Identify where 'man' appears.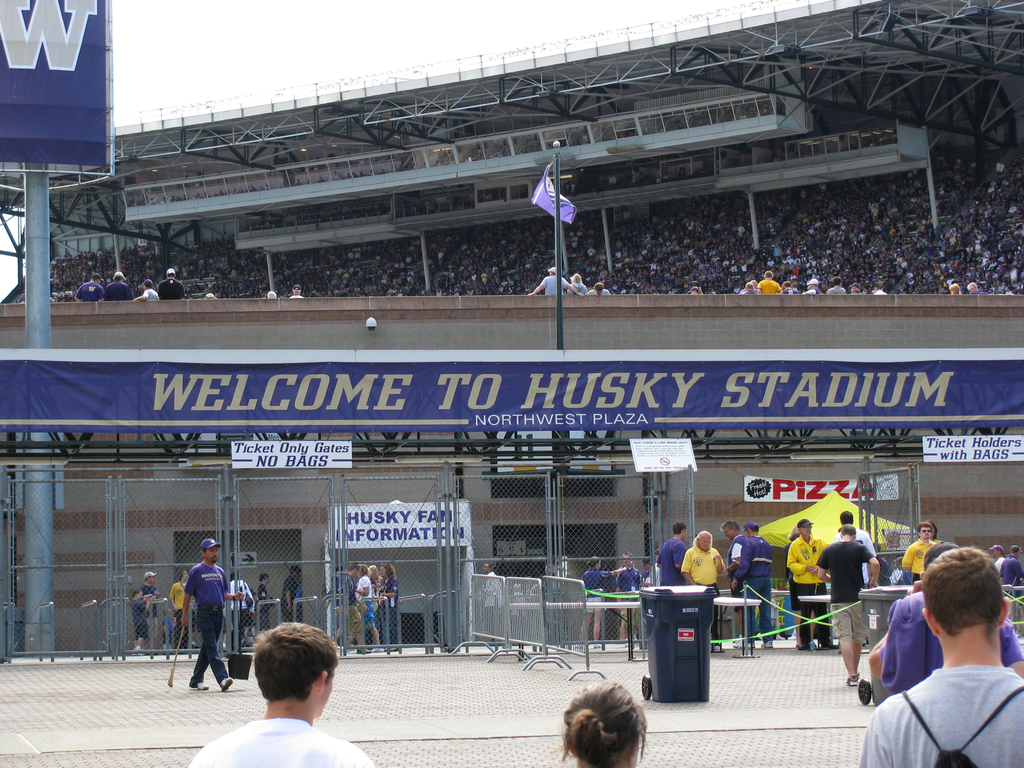
Appears at 867/536/1023/699.
